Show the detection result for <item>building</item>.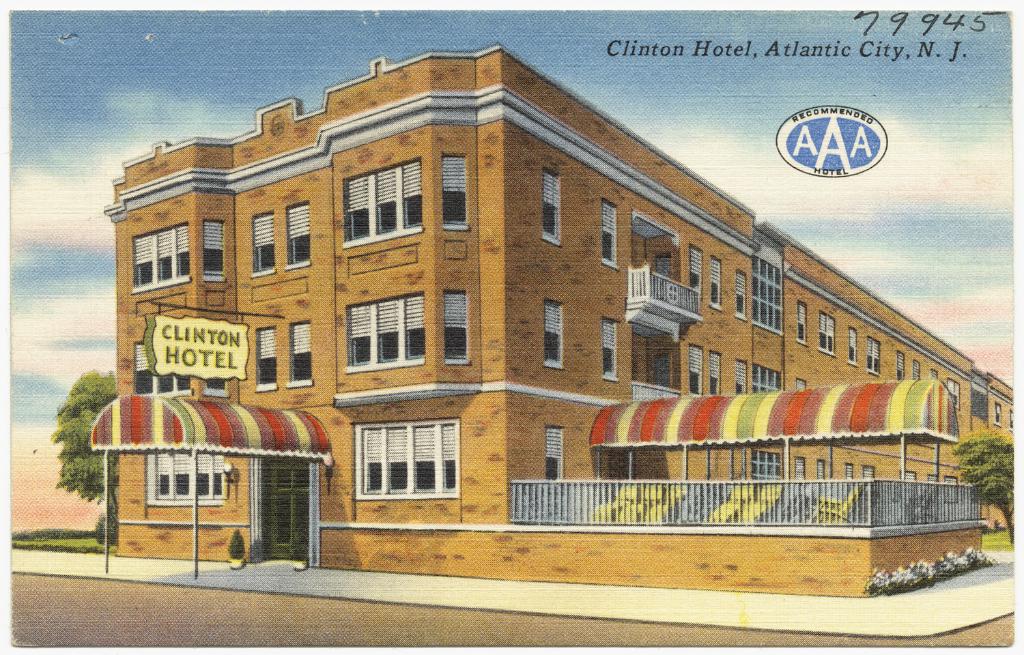
(89,44,1012,598).
